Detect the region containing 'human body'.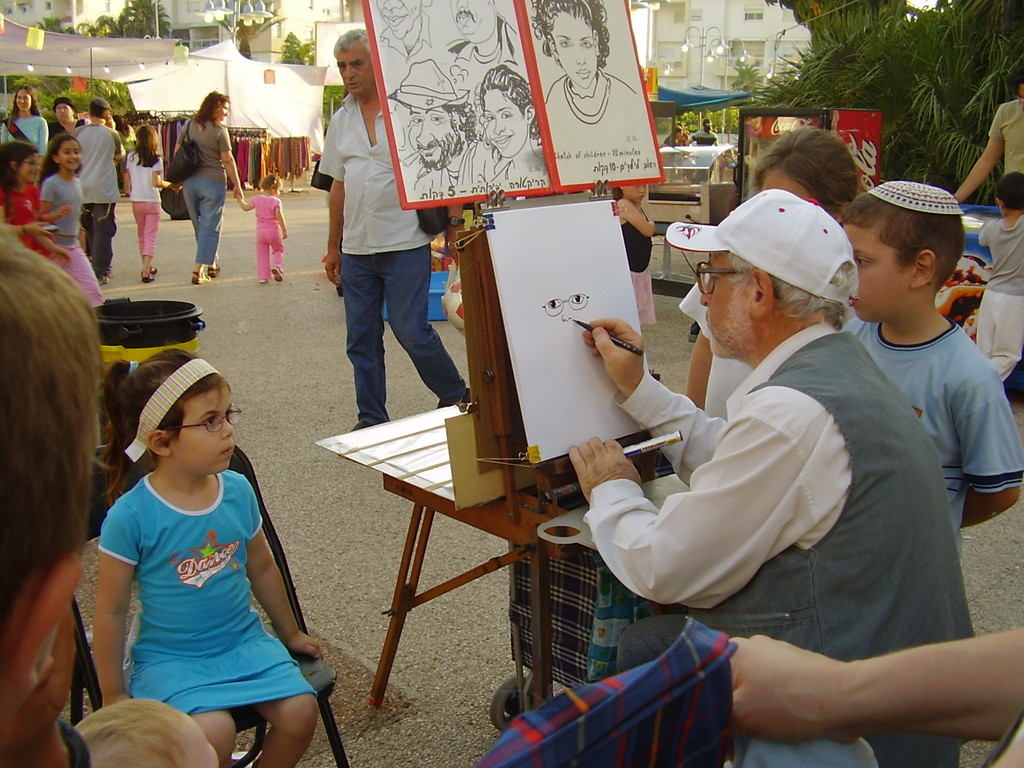
239:181:285:296.
